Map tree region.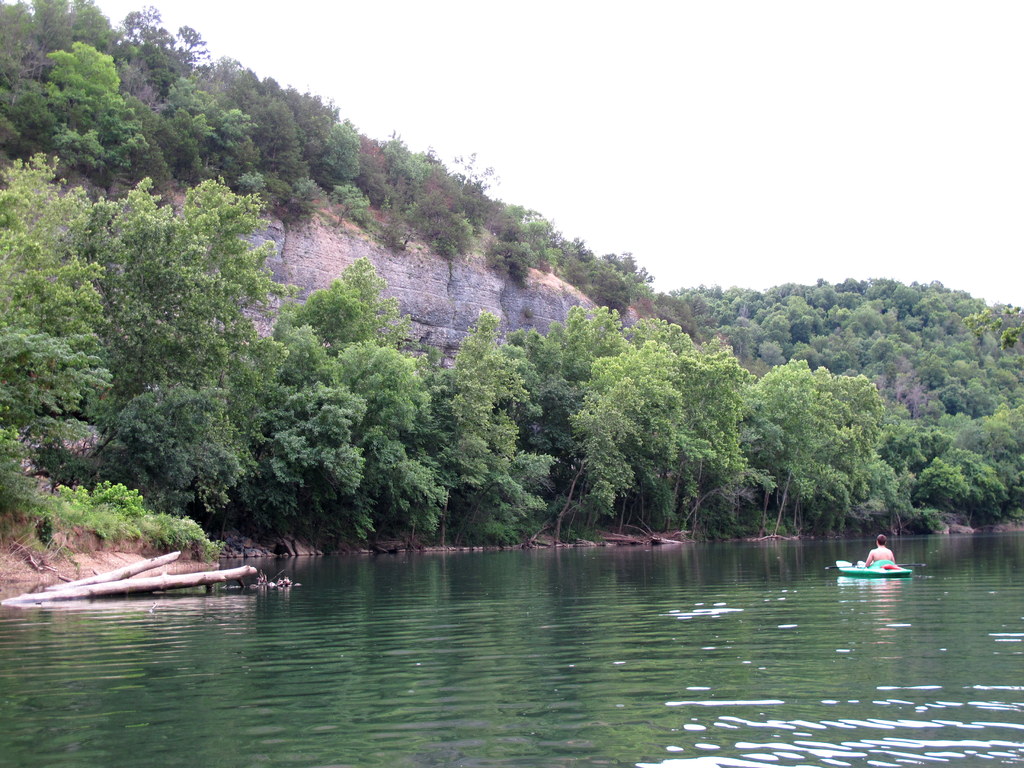
Mapped to <region>320, 119, 361, 197</region>.
